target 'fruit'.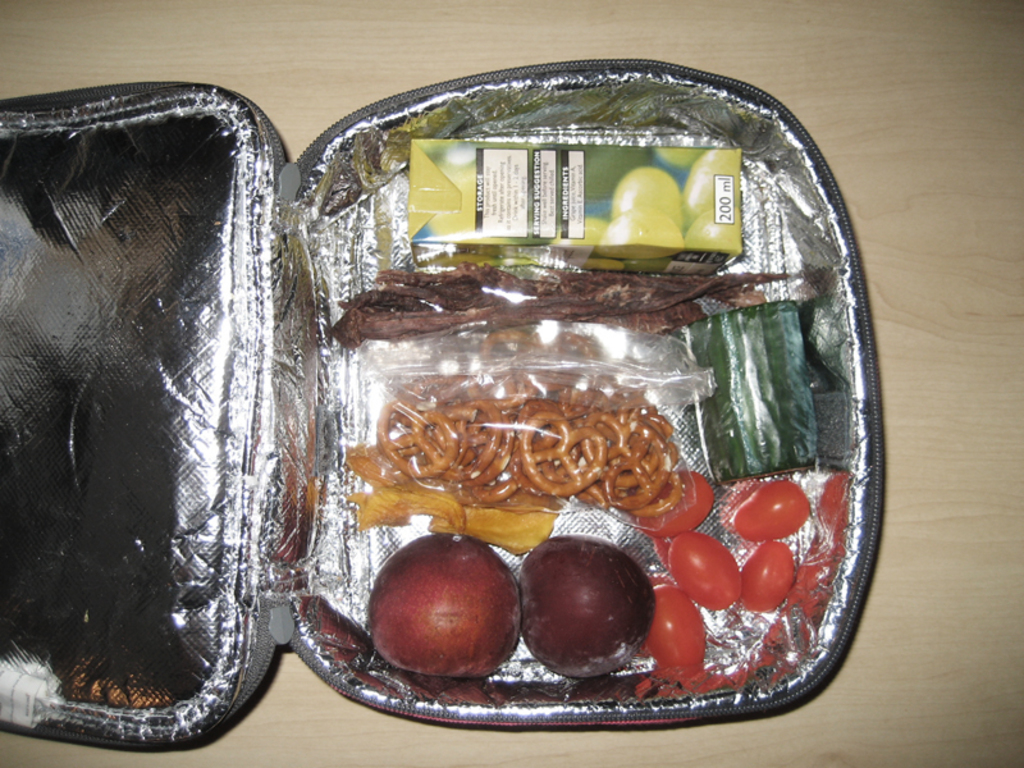
Target region: (524,534,658,680).
